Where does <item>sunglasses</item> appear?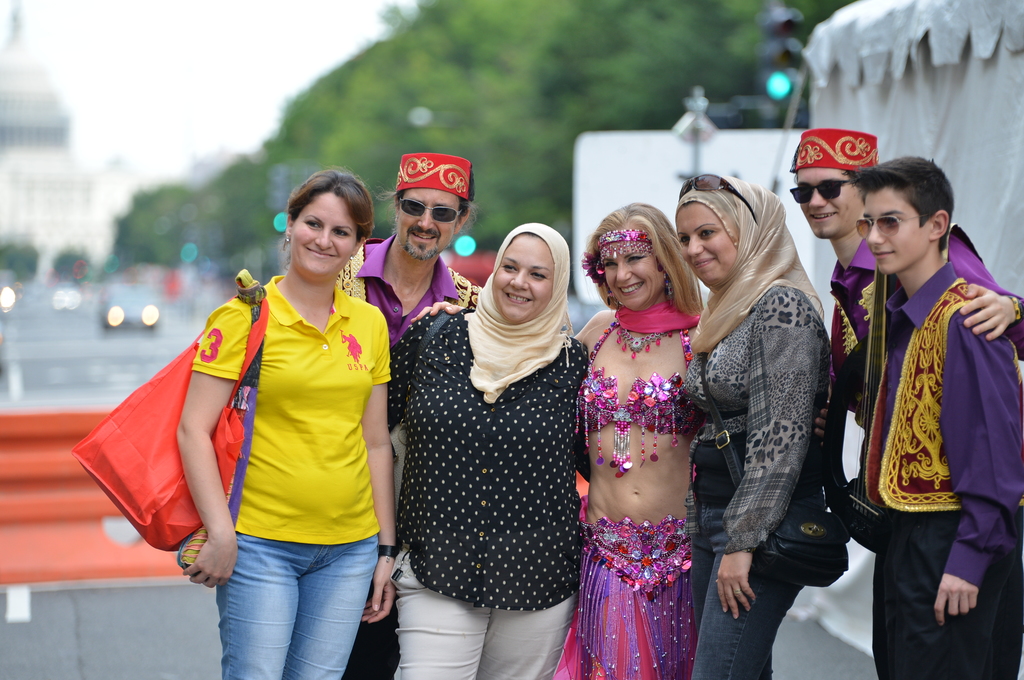
Appears at [left=399, top=199, right=460, bottom=223].
